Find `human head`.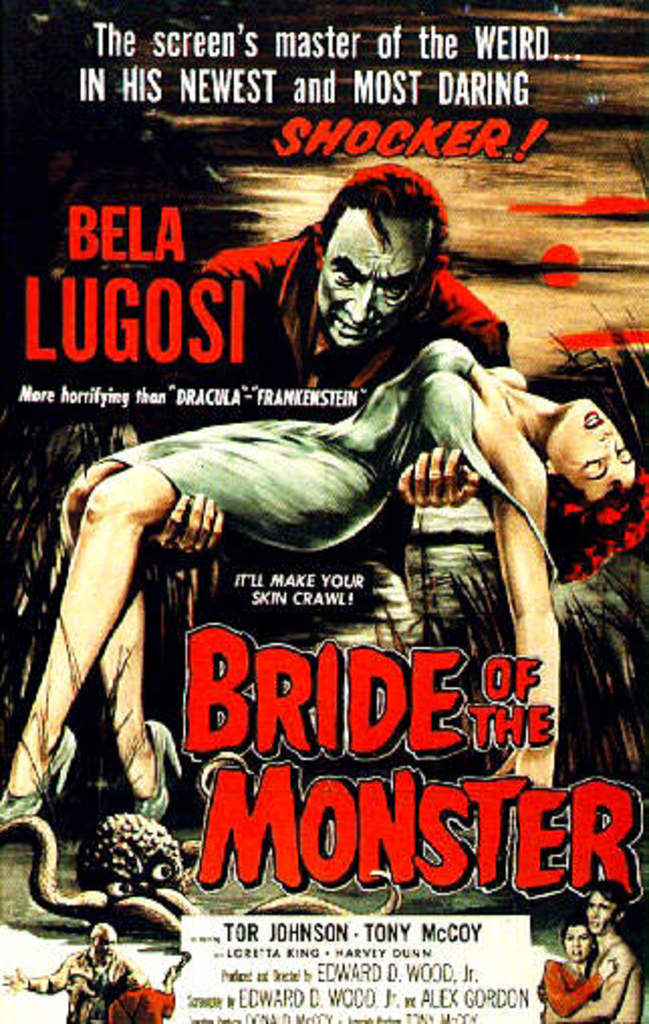
x1=115 y1=959 x2=143 y2=988.
